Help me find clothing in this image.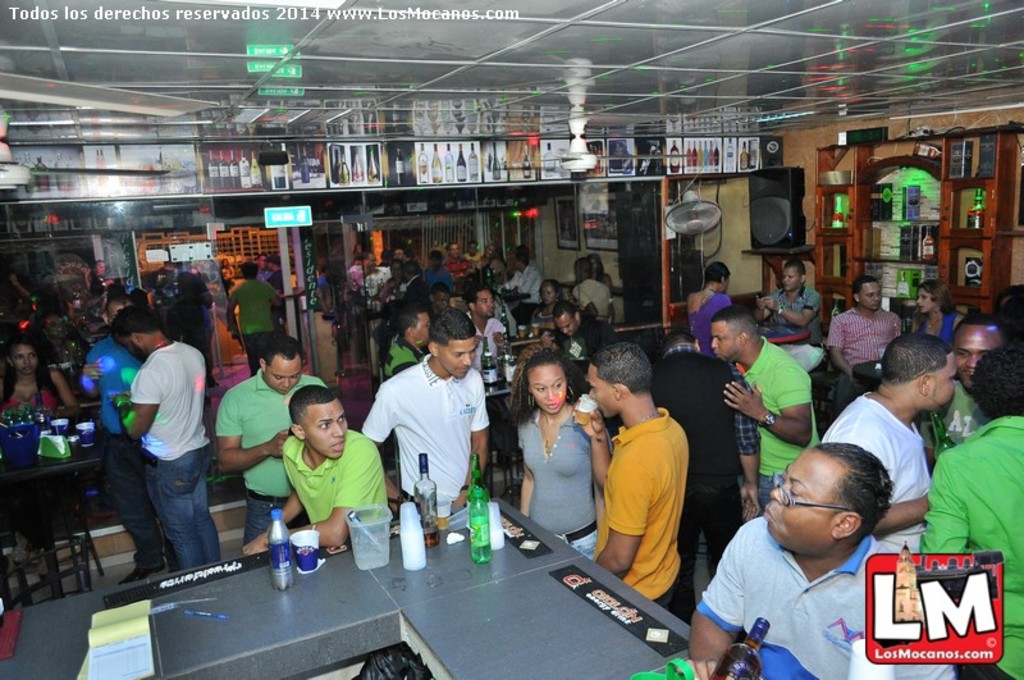
Found it: (x1=356, y1=346, x2=489, y2=507).
